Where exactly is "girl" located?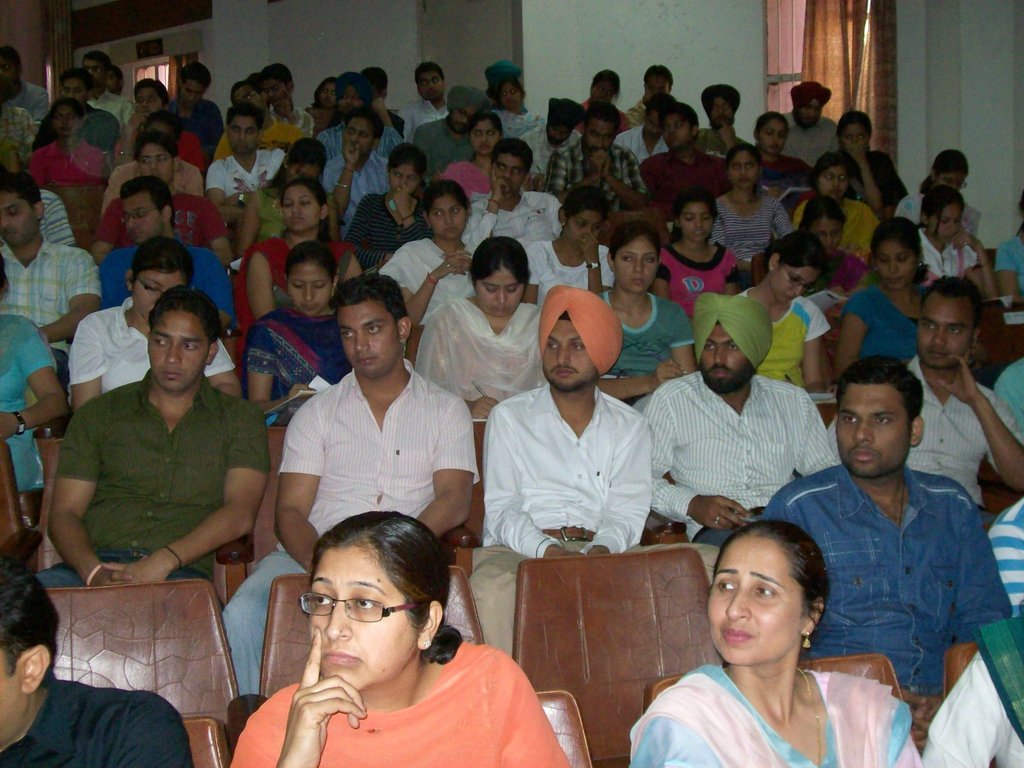
Its bounding box is rect(345, 142, 434, 265).
